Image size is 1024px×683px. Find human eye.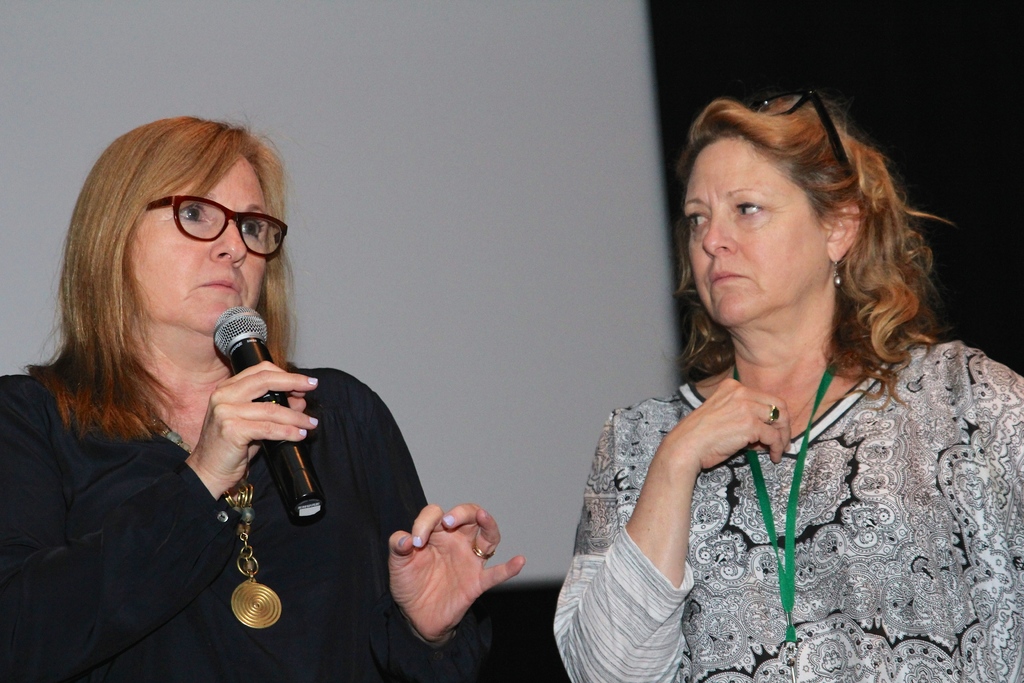
[177, 198, 214, 228].
